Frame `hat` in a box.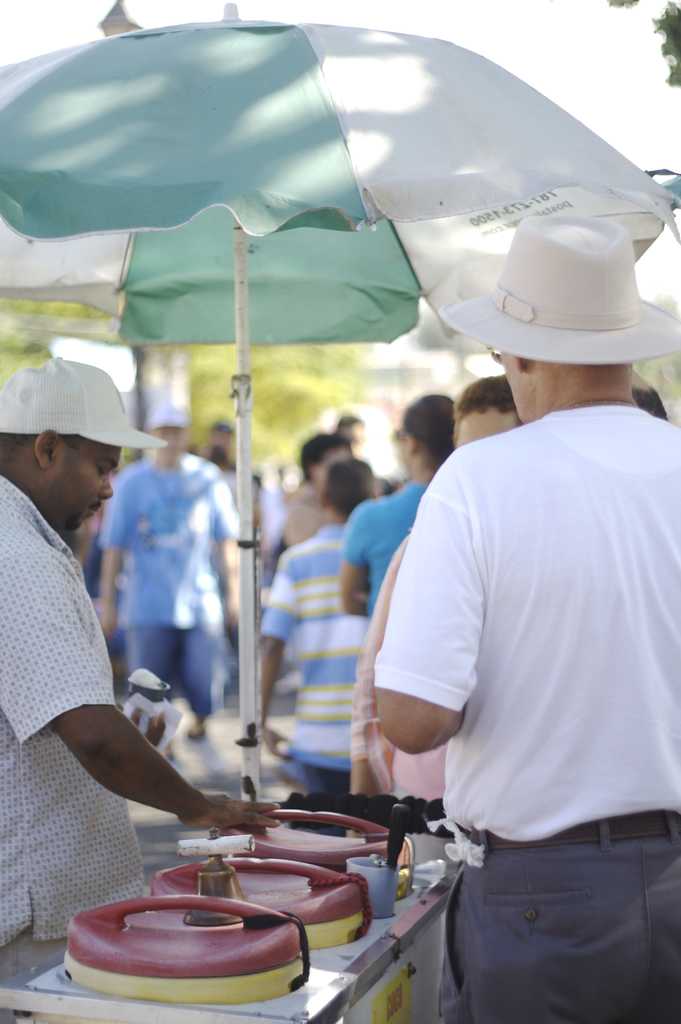
[0,348,193,465].
